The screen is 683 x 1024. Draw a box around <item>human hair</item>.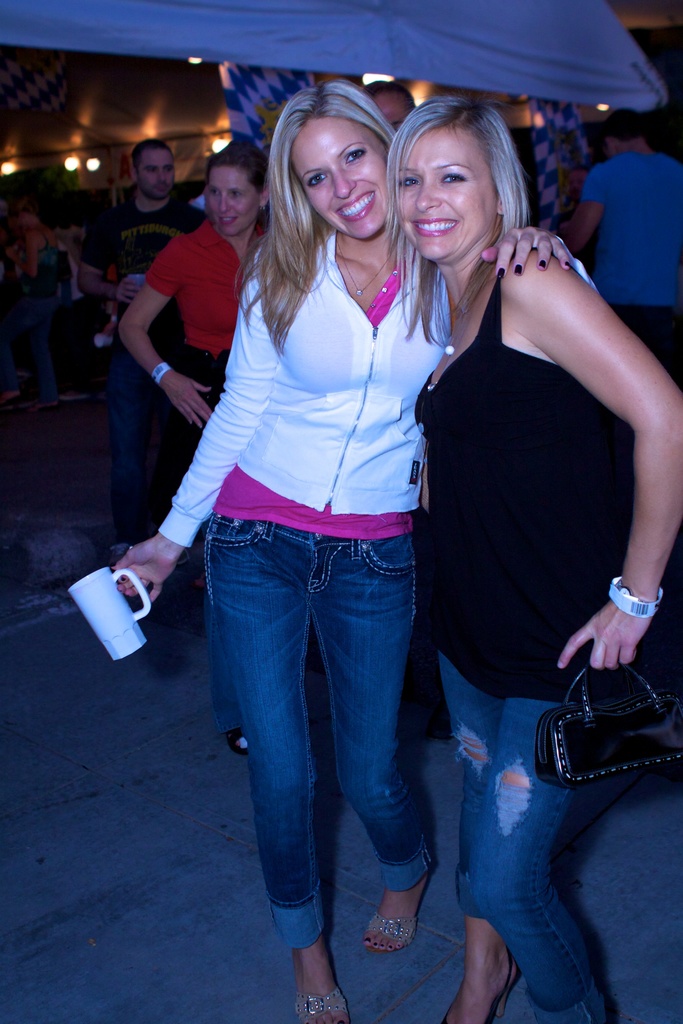
x1=523, y1=102, x2=593, y2=232.
